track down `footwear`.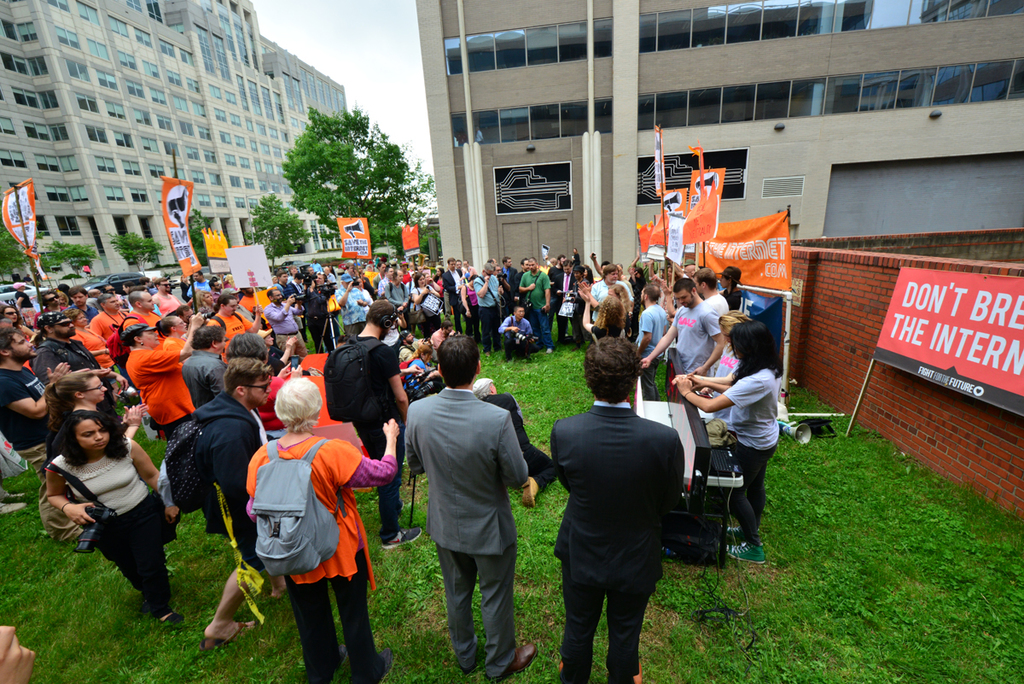
Tracked to rect(724, 540, 767, 569).
